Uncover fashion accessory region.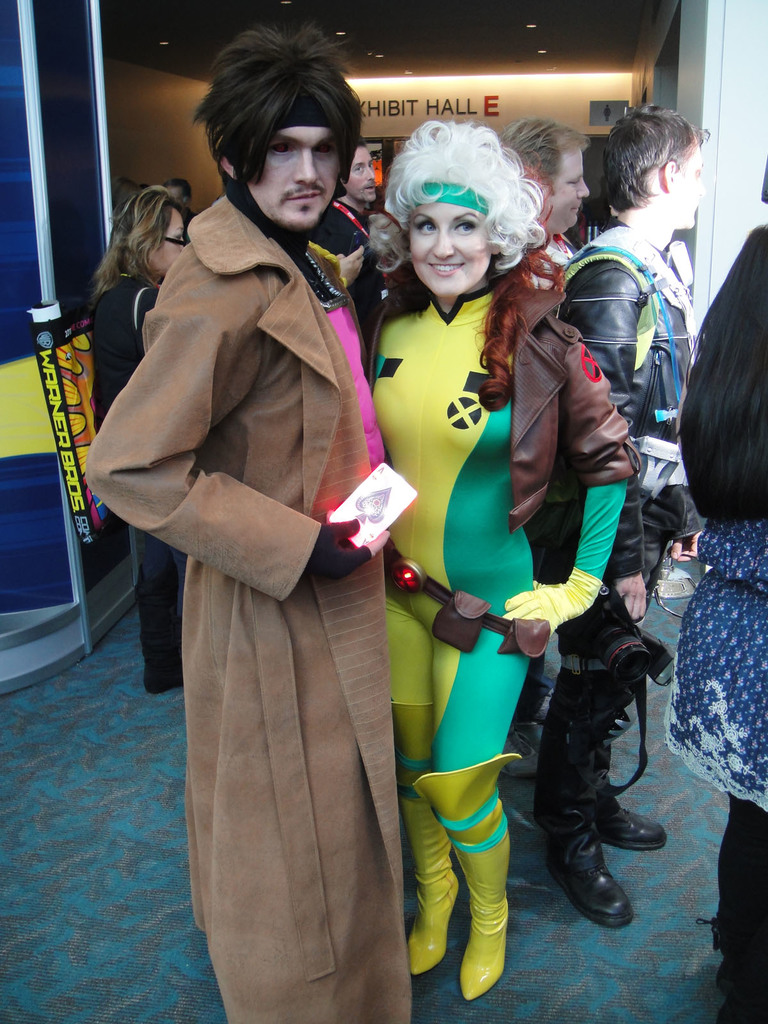
Uncovered: [285,102,329,130].
